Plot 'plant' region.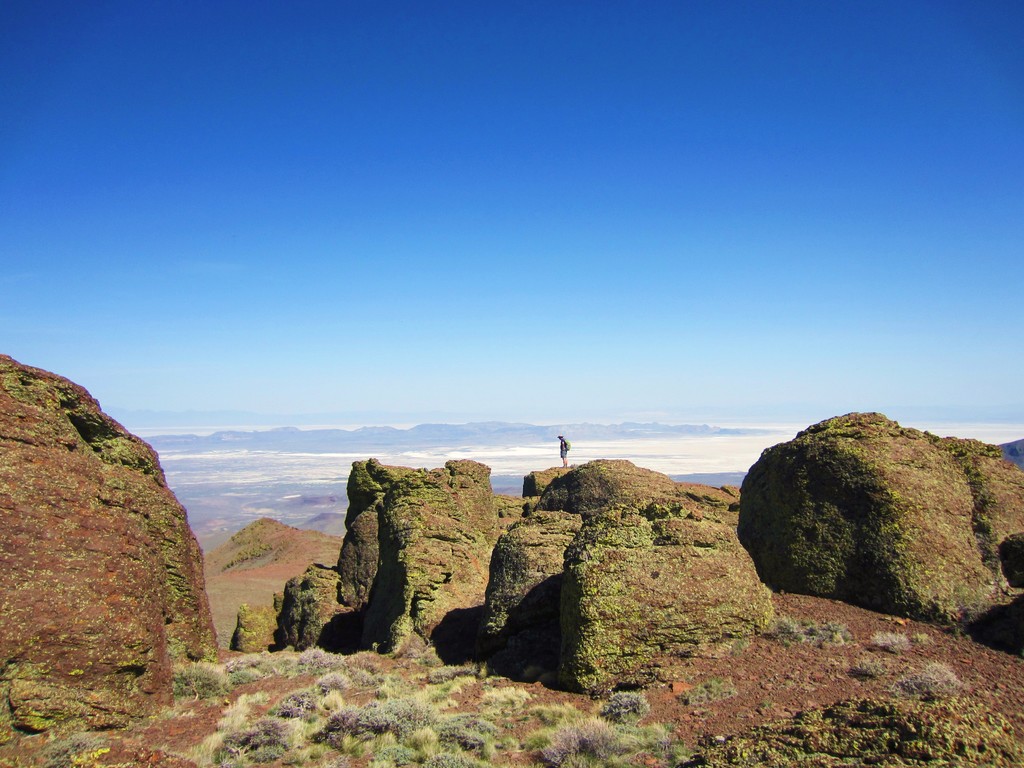
Plotted at 210/714/301/758.
